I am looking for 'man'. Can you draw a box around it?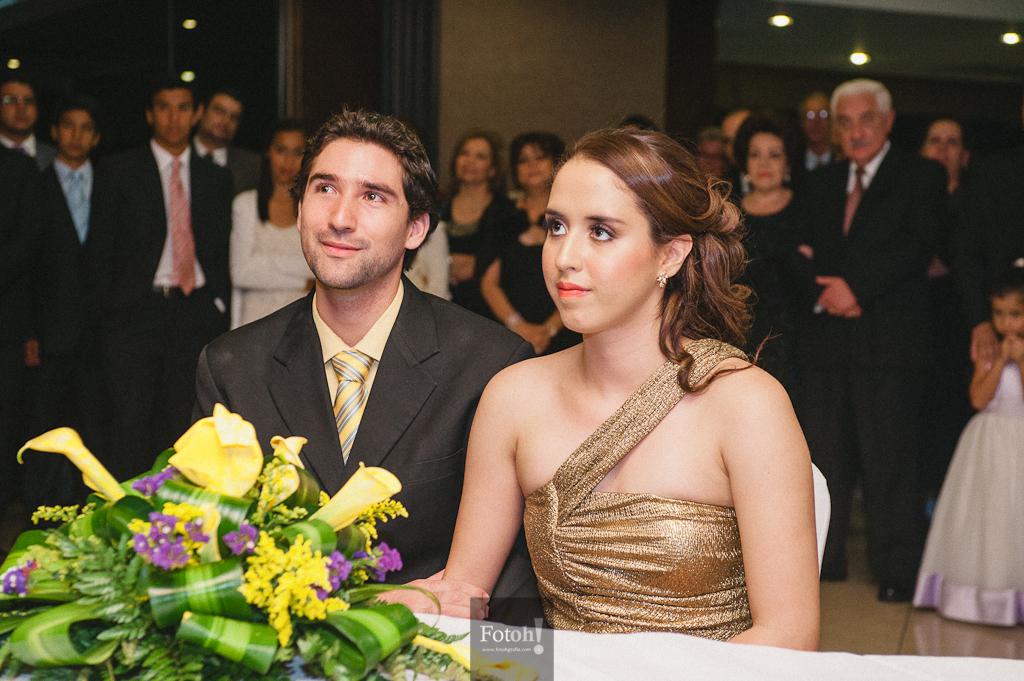
Sure, the bounding box is bbox(8, 93, 125, 505).
